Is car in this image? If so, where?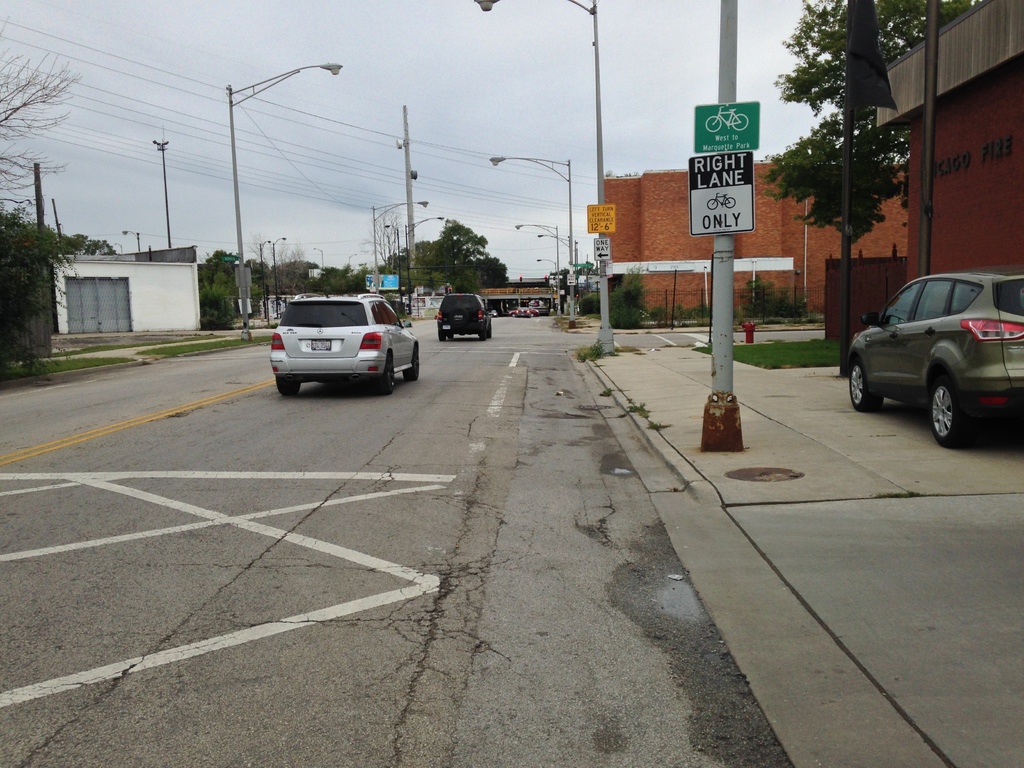
Yes, at [516,308,530,315].
